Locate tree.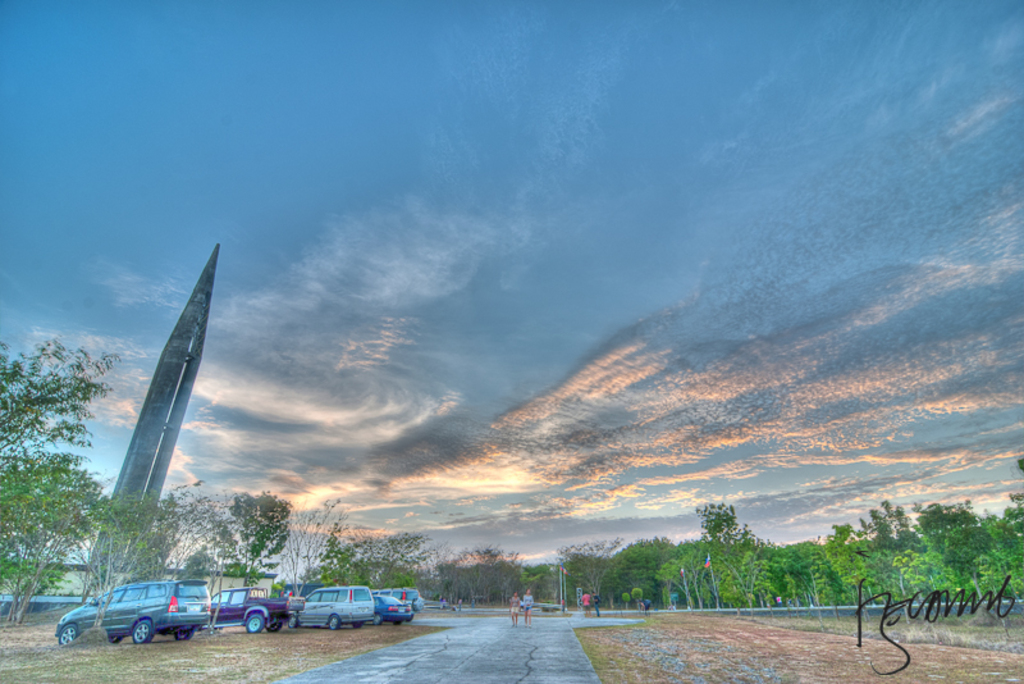
Bounding box: box=[552, 533, 611, 620].
